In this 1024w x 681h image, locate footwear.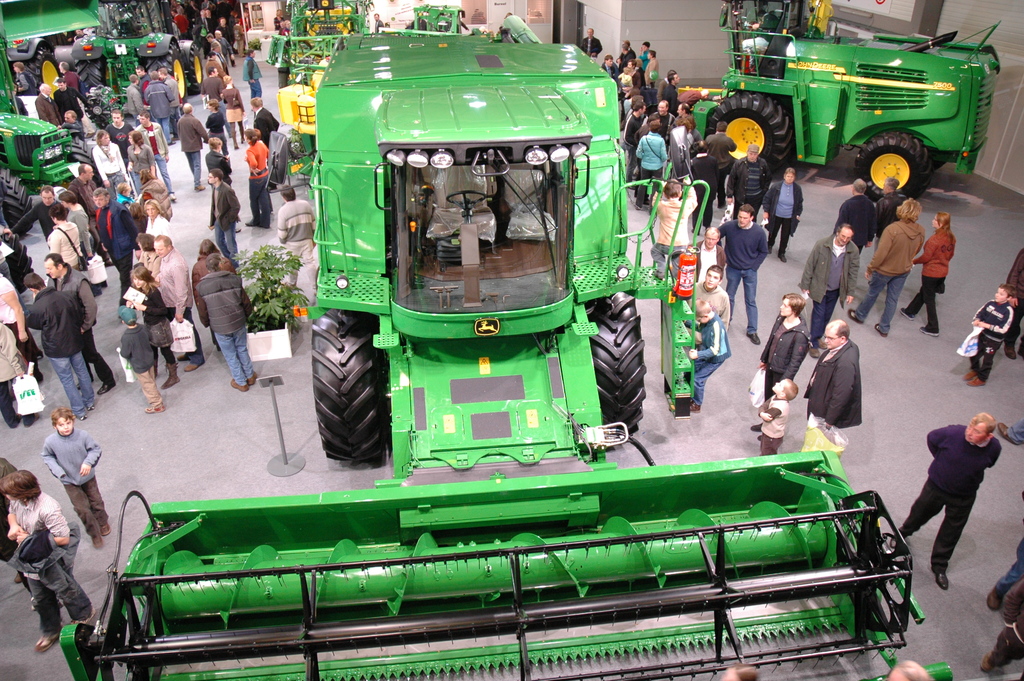
Bounding box: [left=749, top=423, right=764, bottom=432].
